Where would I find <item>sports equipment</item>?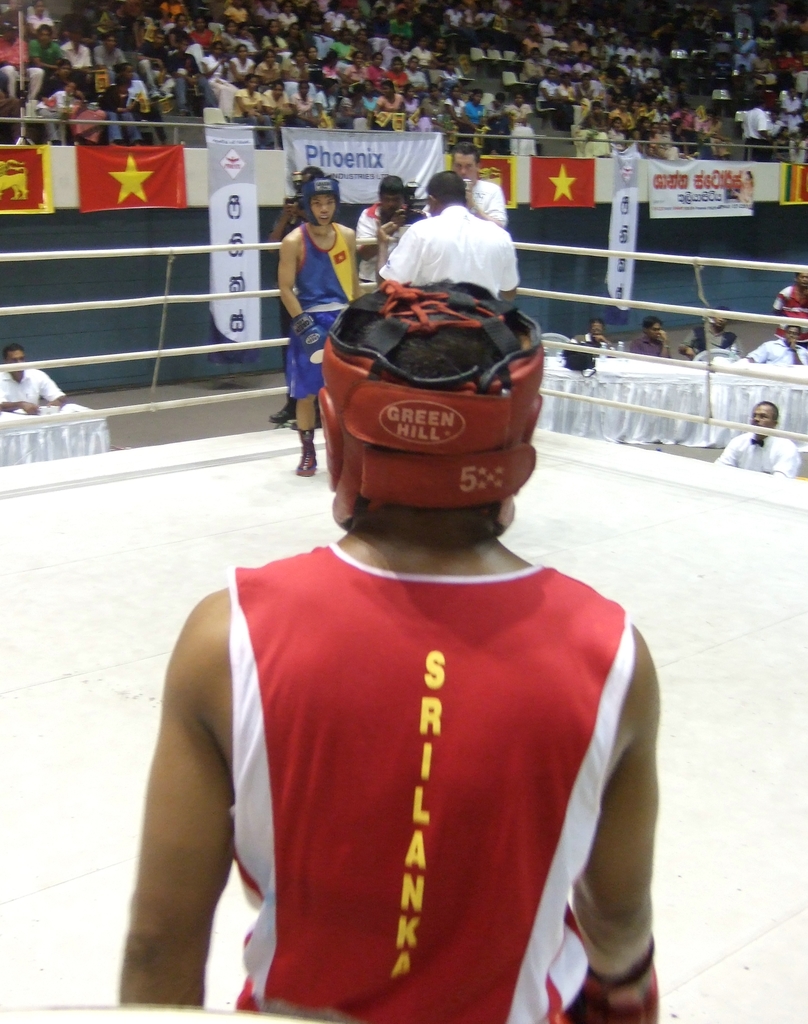
At 316 285 537 535.
